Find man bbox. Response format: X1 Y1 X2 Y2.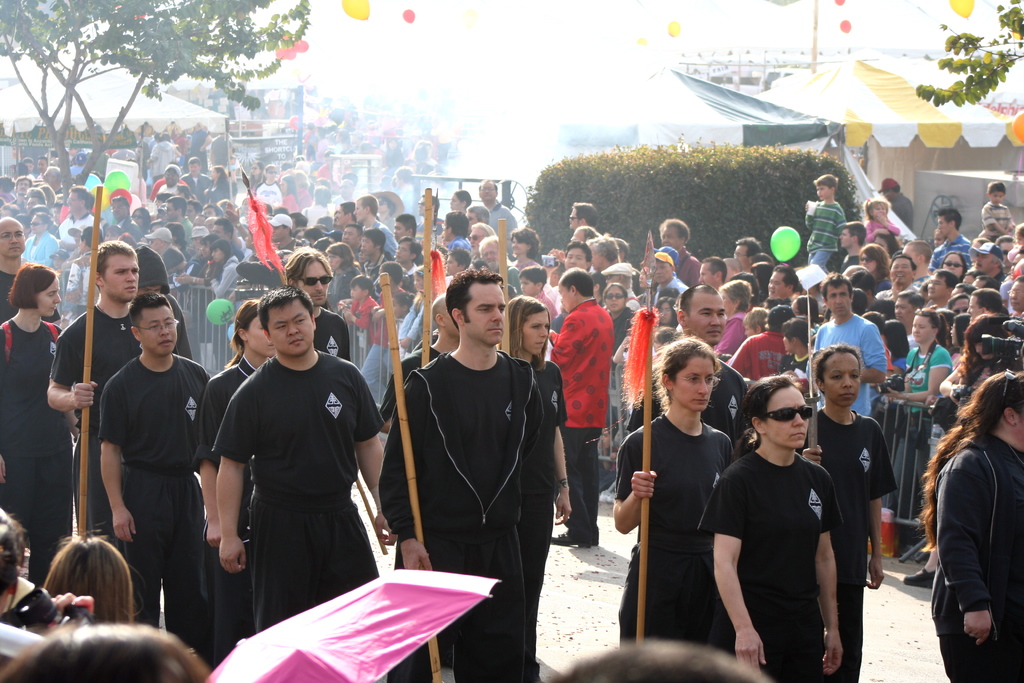
732 235 766 270.
